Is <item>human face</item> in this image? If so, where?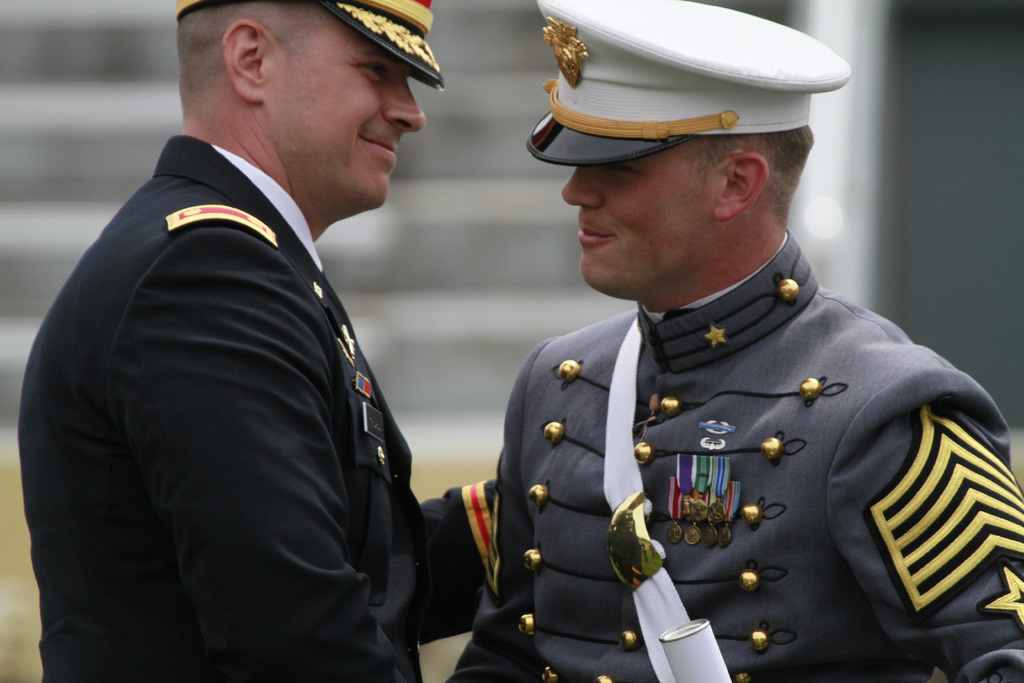
Yes, at [x1=561, y1=150, x2=721, y2=297].
